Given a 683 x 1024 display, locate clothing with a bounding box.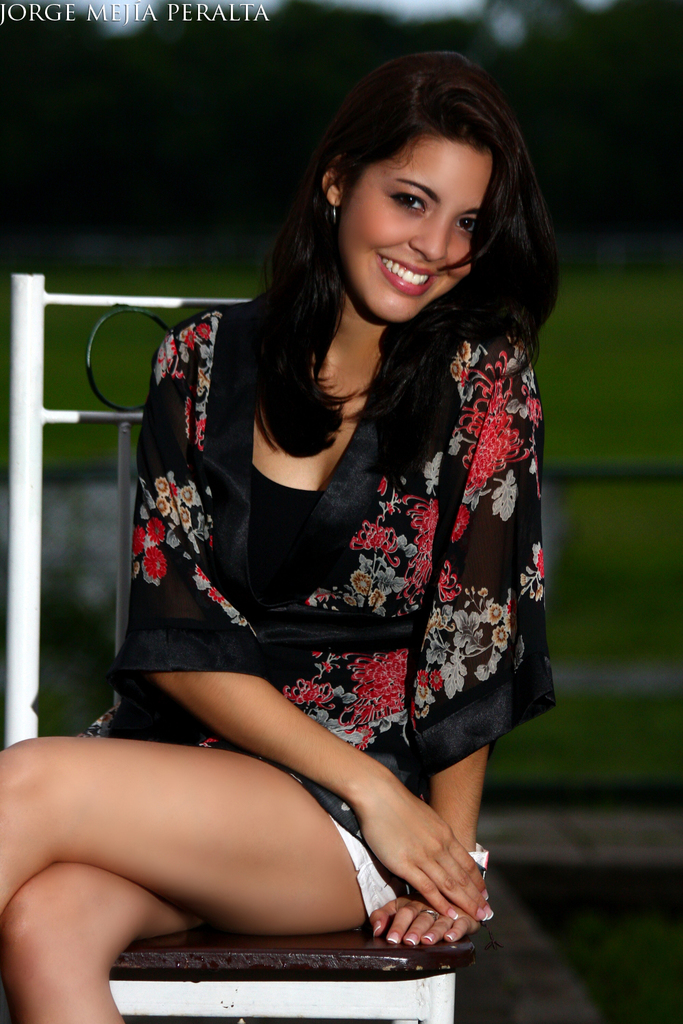
Located: locate(118, 285, 540, 816).
